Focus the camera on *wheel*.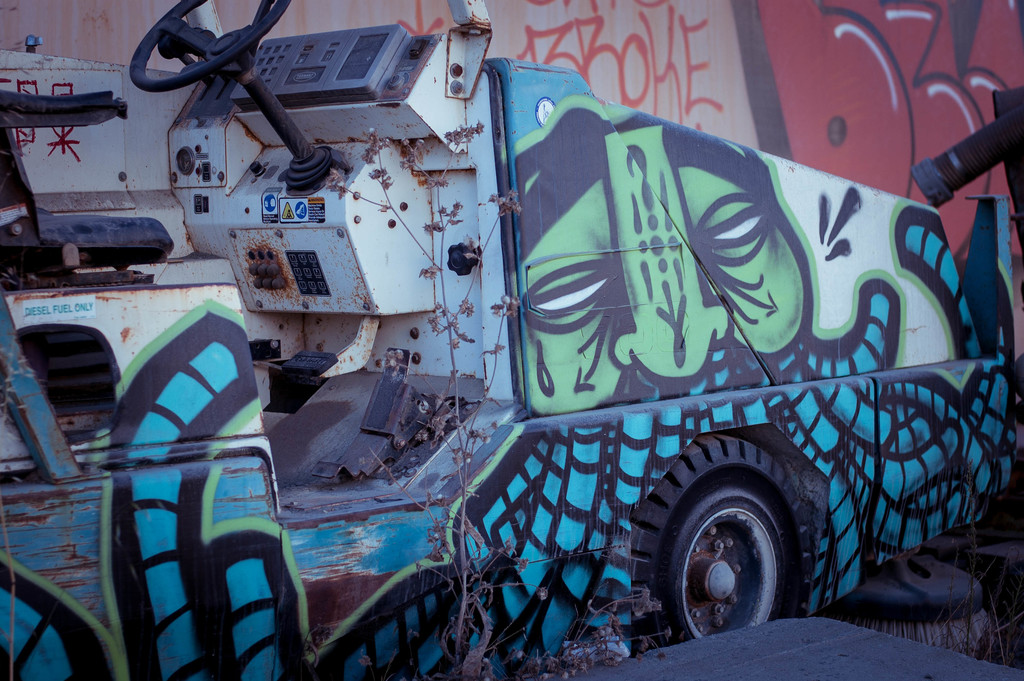
Focus region: 127/0/293/95.
